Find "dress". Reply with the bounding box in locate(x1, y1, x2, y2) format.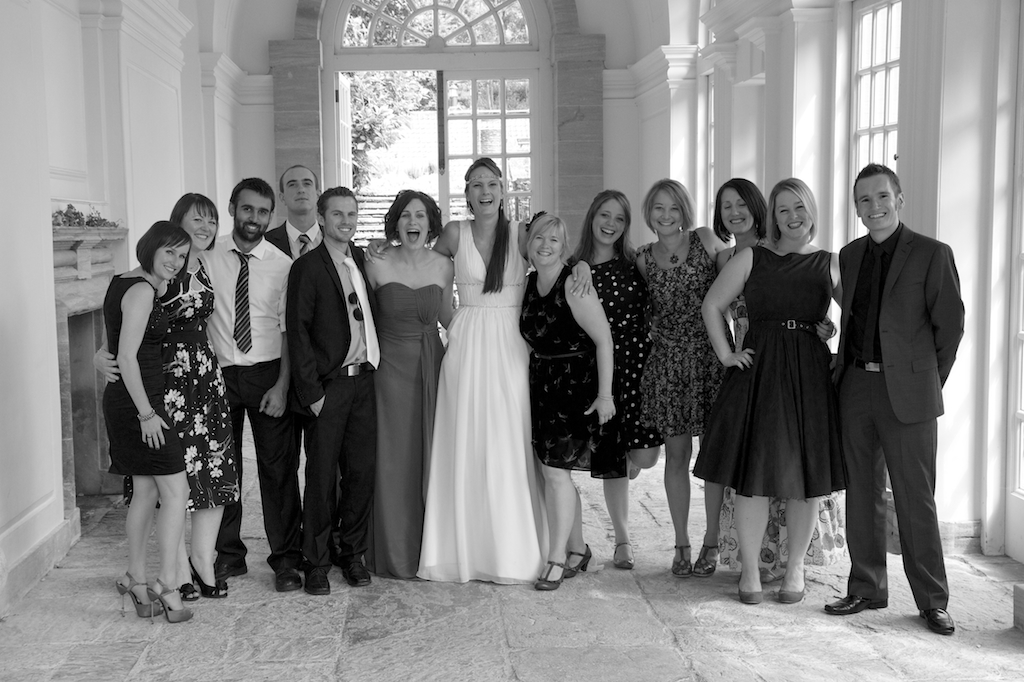
locate(691, 247, 853, 501).
